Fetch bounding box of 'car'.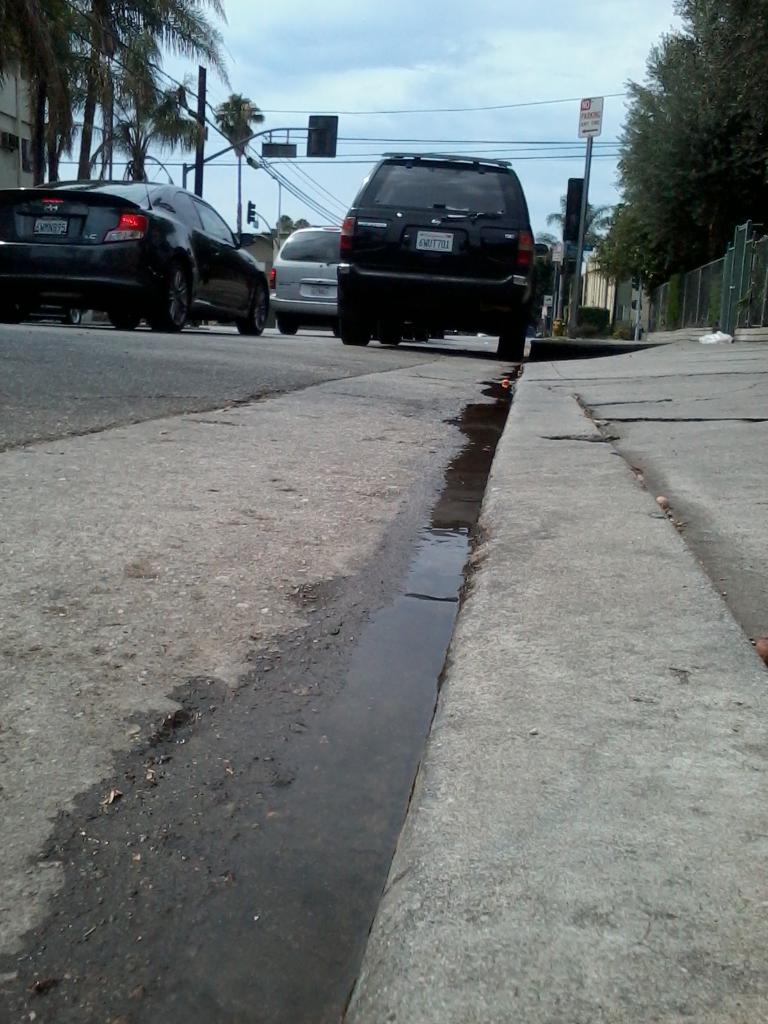
Bbox: {"x1": 0, "y1": 172, "x2": 269, "y2": 340}.
